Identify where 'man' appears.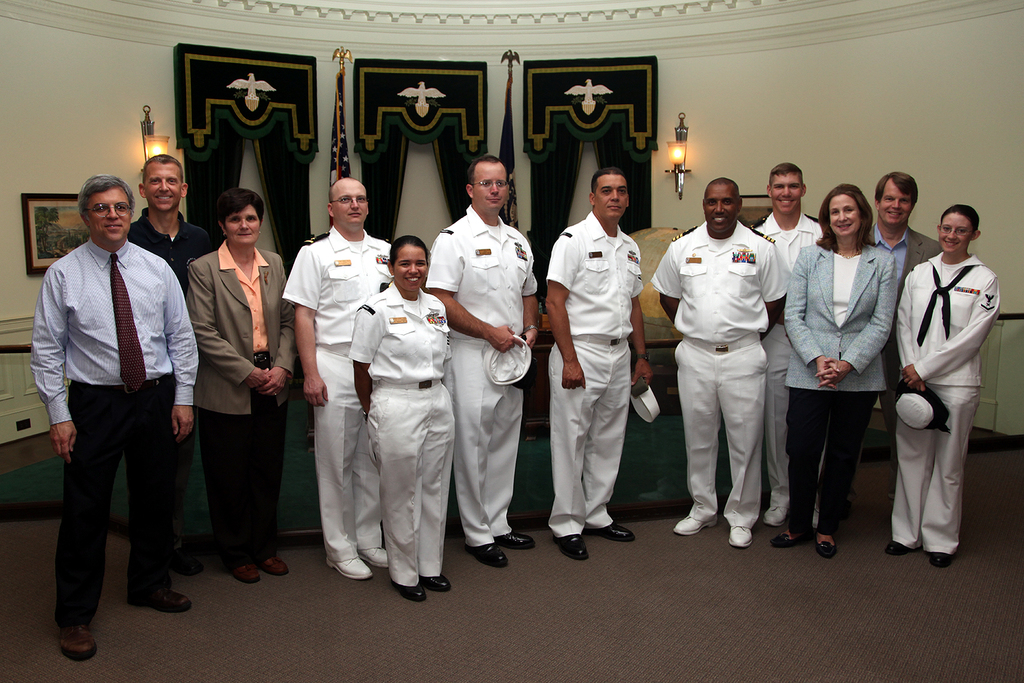
Appears at (x1=651, y1=175, x2=781, y2=545).
